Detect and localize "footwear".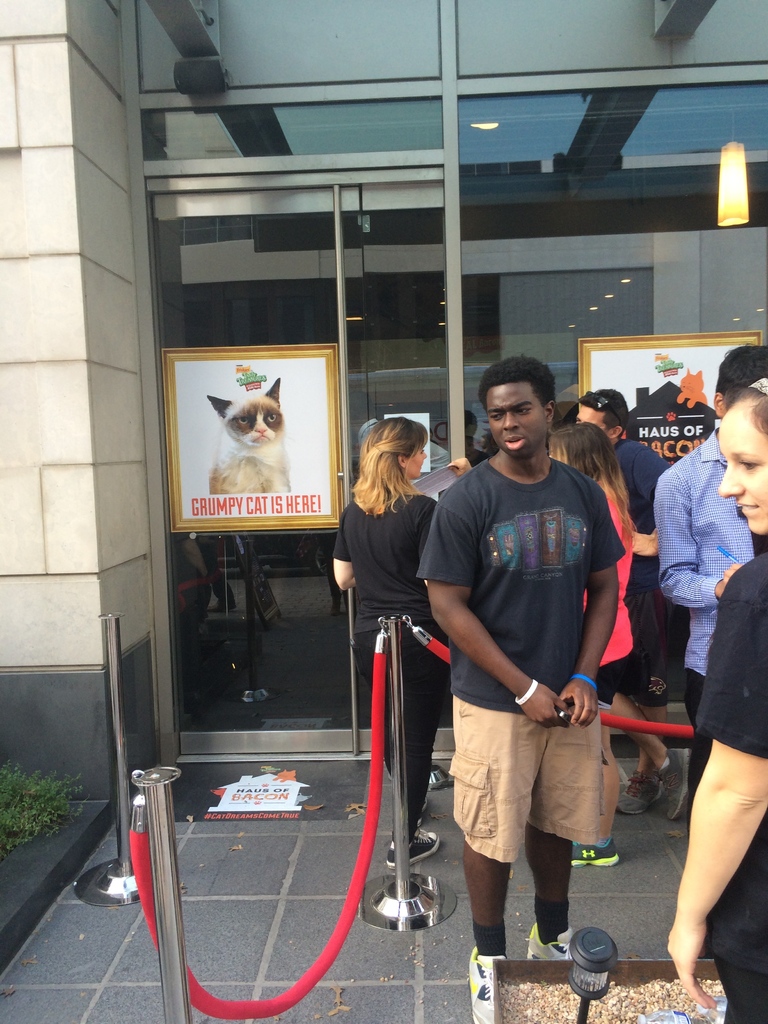
Localized at l=524, t=922, r=580, b=966.
